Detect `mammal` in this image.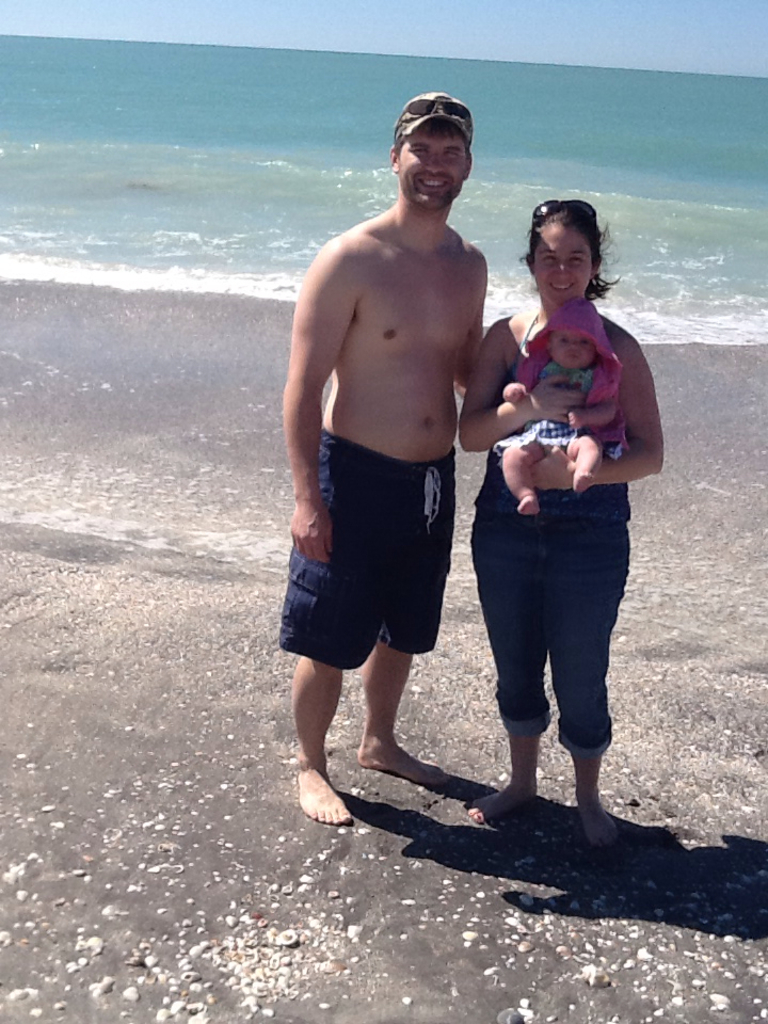
Detection: l=463, t=193, r=662, b=825.
